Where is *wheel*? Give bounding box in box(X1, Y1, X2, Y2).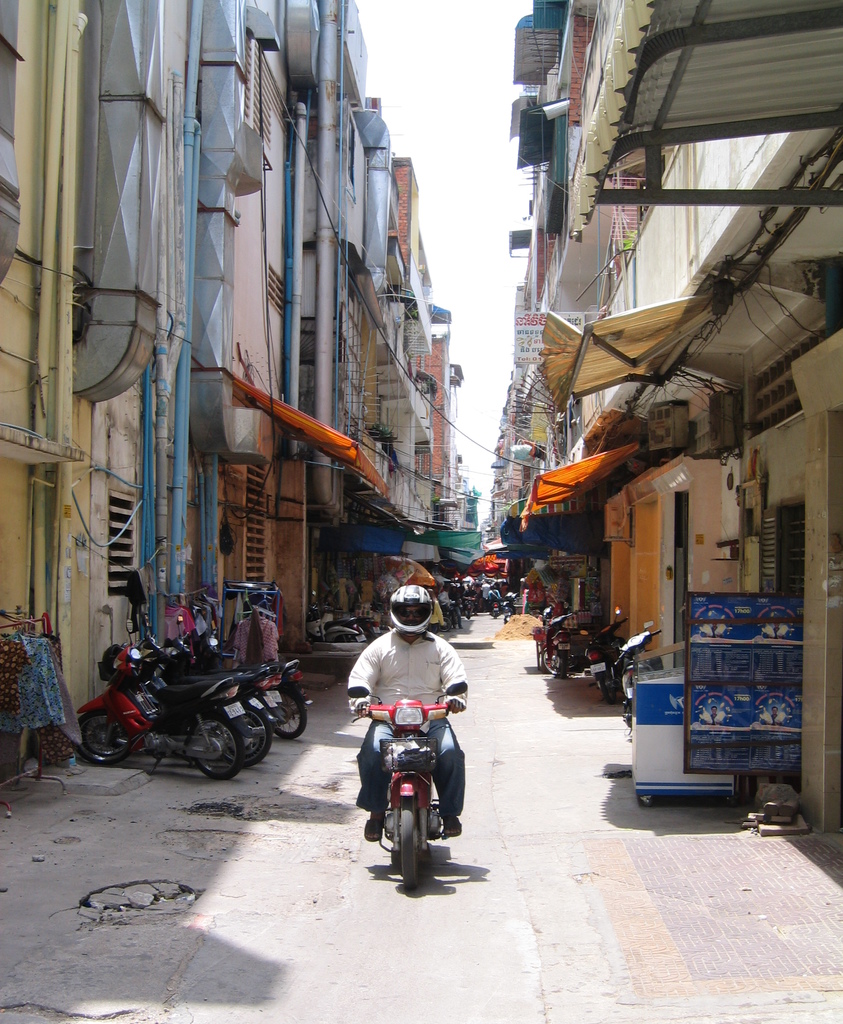
box(190, 714, 239, 777).
